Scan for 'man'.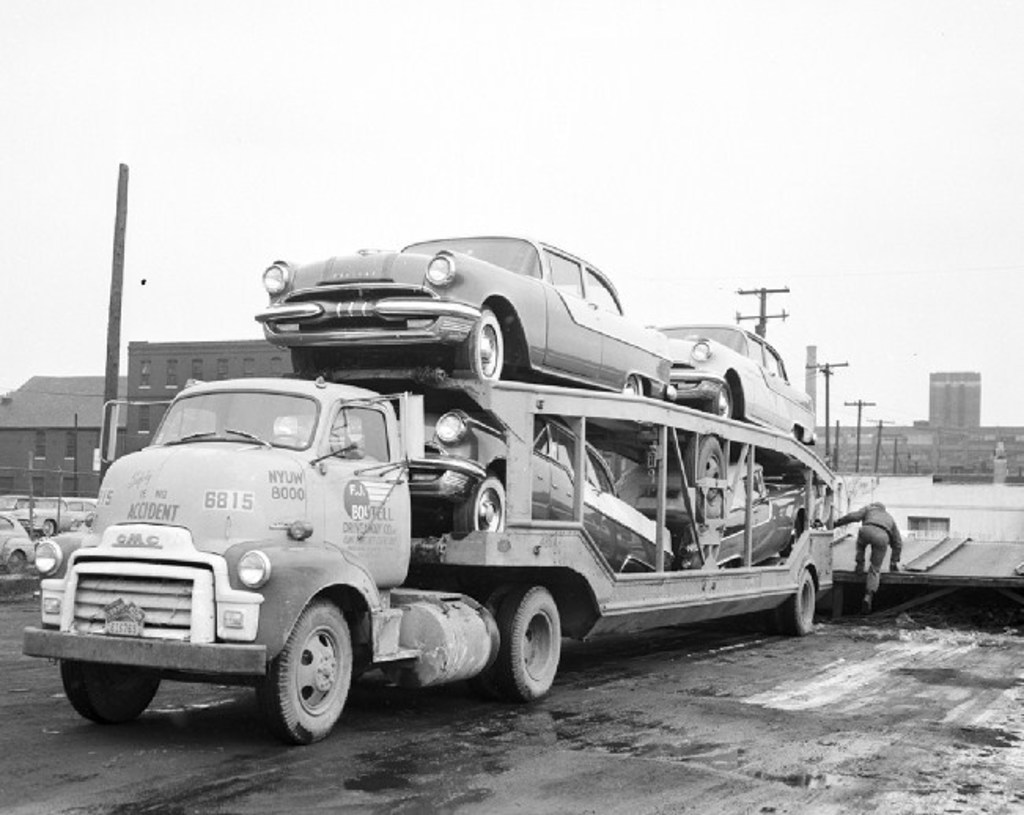
Scan result: <box>821,496,901,604</box>.
